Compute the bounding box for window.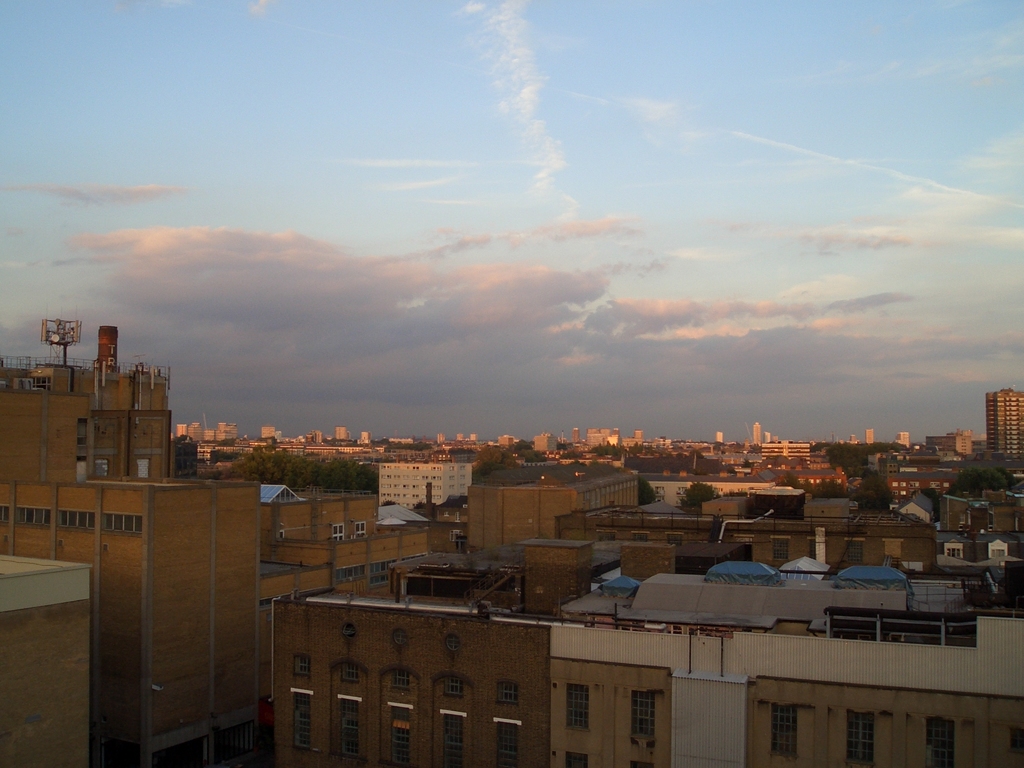
box=[420, 704, 462, 767].
